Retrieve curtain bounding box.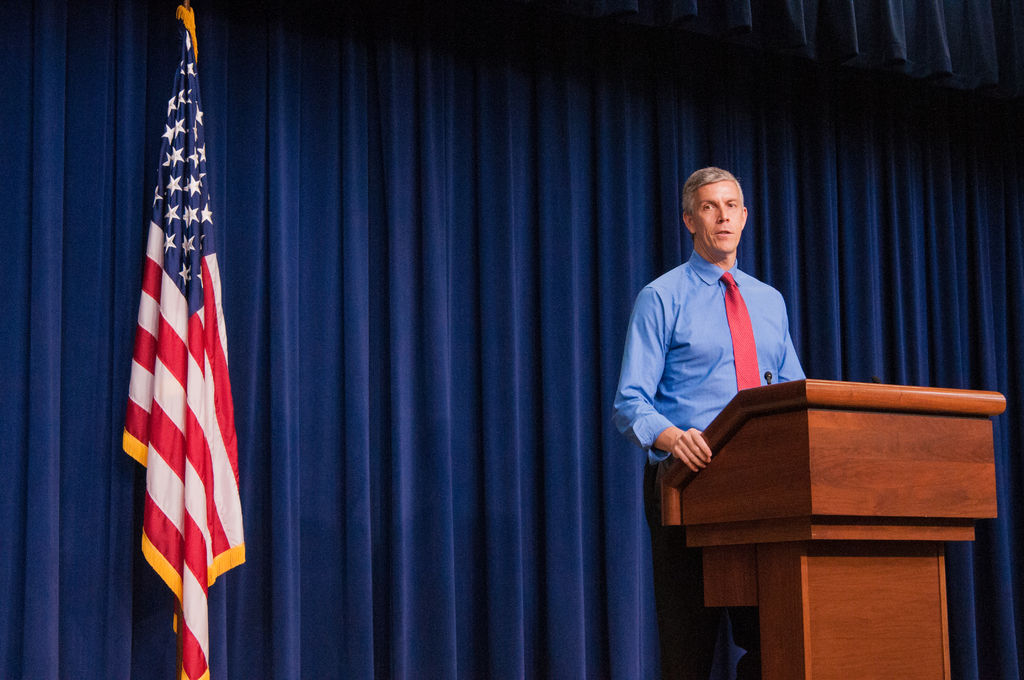
Bounding box: detection(3, 4, 1007, 679).
